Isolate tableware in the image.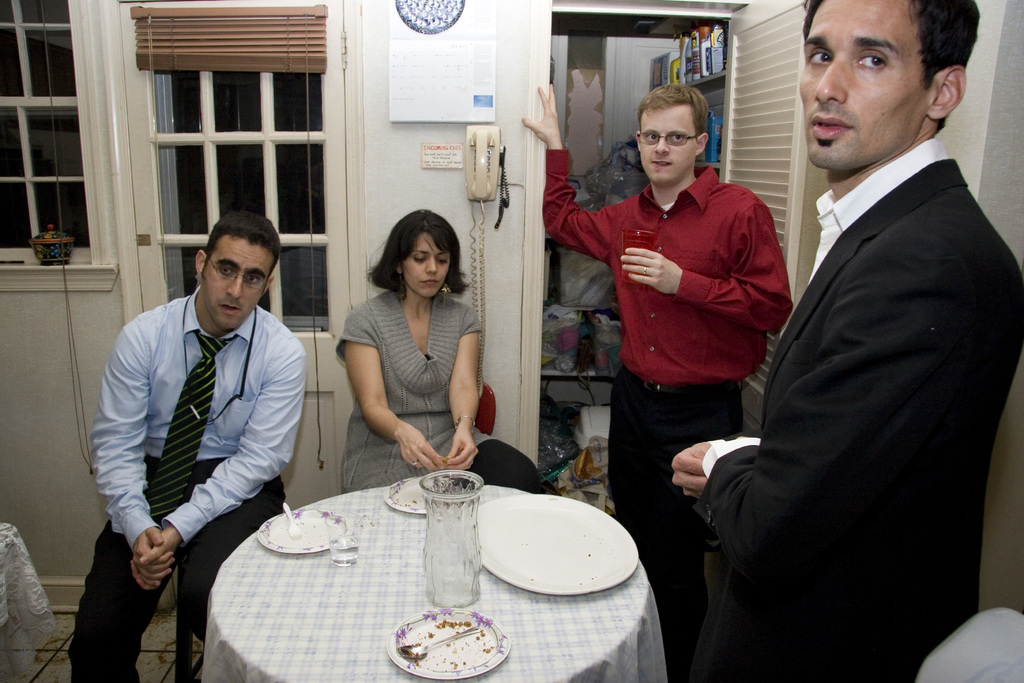
Isolated region: {"x1": 257, "y1": 504, "x2": 350, "y2": 555}.
